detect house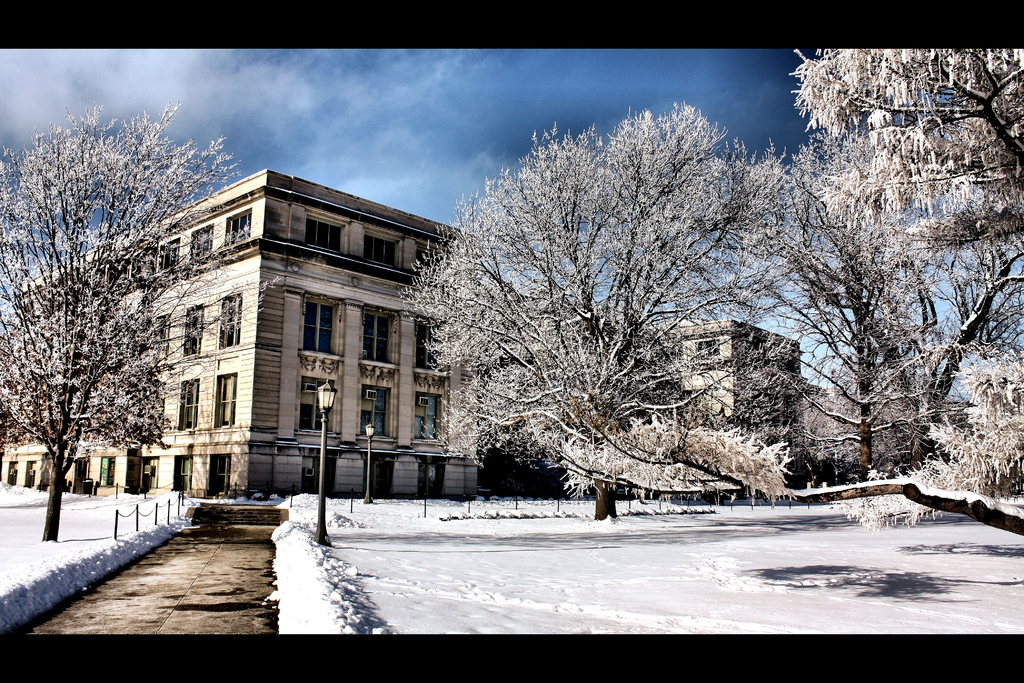
box(0, 162, 477, 498)
